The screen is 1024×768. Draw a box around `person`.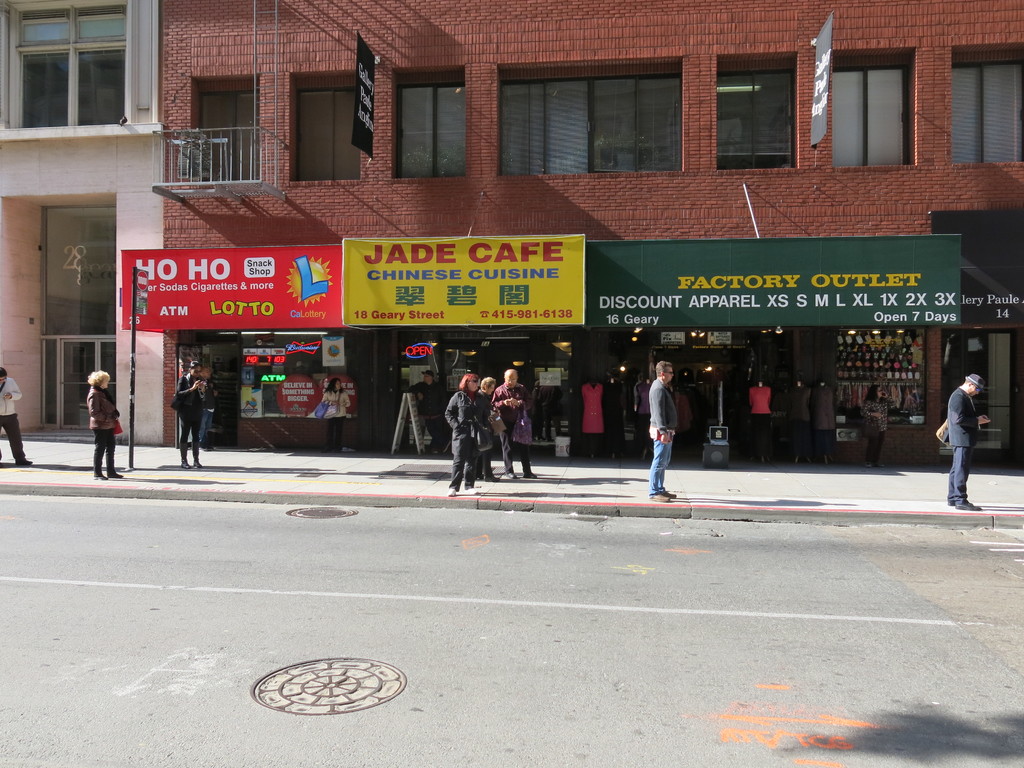
<box>861,383,899,472</box>.
